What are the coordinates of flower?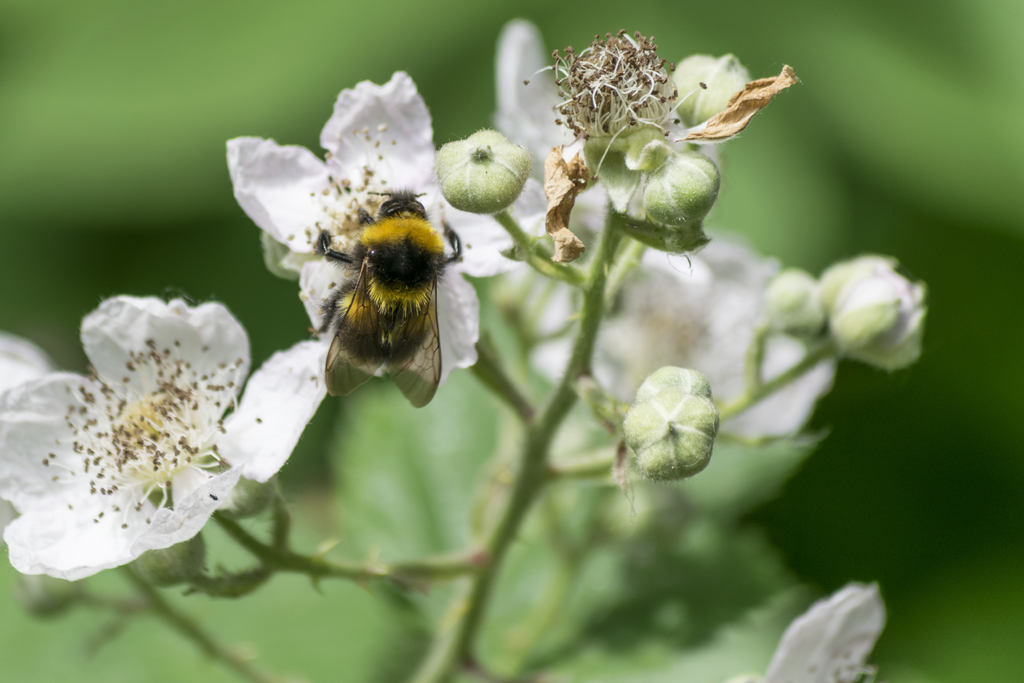
bbox(486, 15, 616, 331).
